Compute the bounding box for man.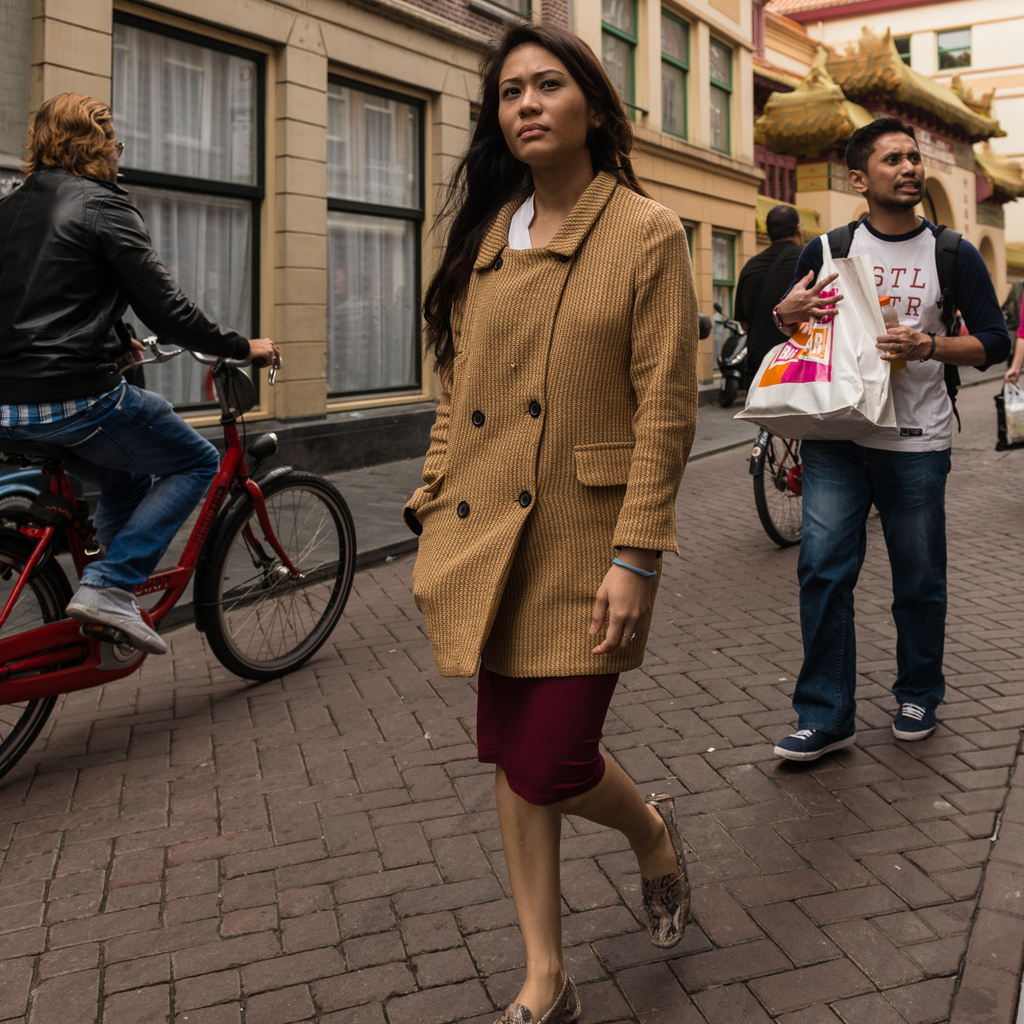
{"x1": 744, "y1": 159, "x2": 993, "y2": 765}.
